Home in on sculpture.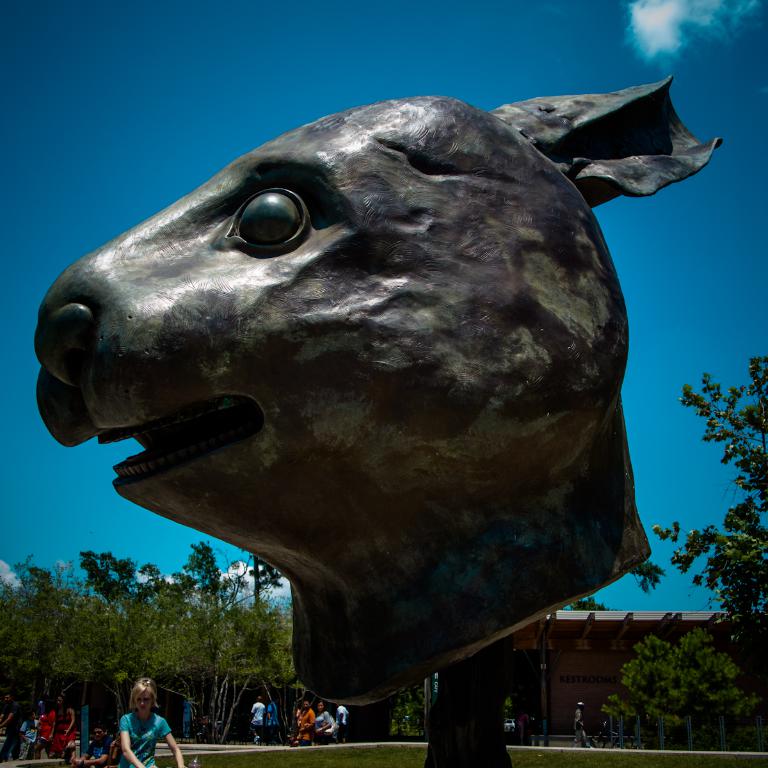
Homed in at detection(37, 67, 725, 710).
